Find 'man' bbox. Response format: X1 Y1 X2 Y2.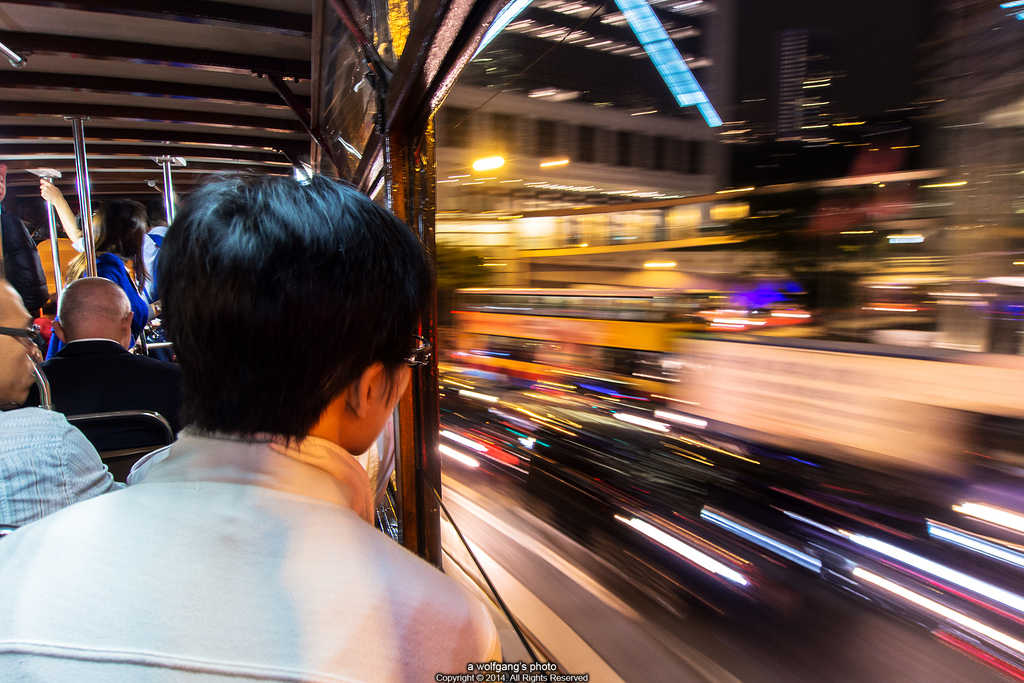
0 268 123 541.
